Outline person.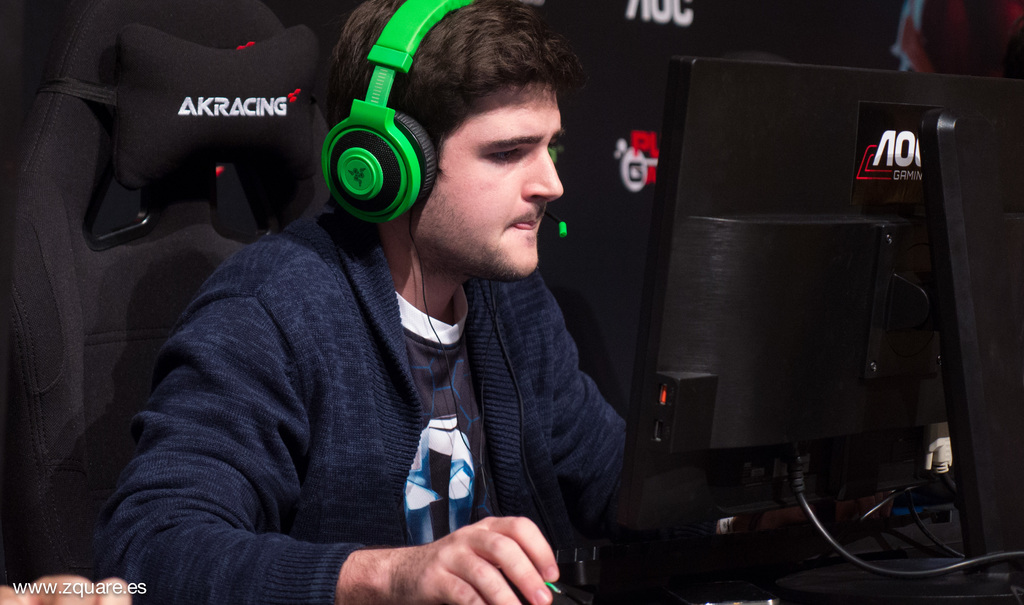
Outline: BBox(93, 0, 627, 604).
